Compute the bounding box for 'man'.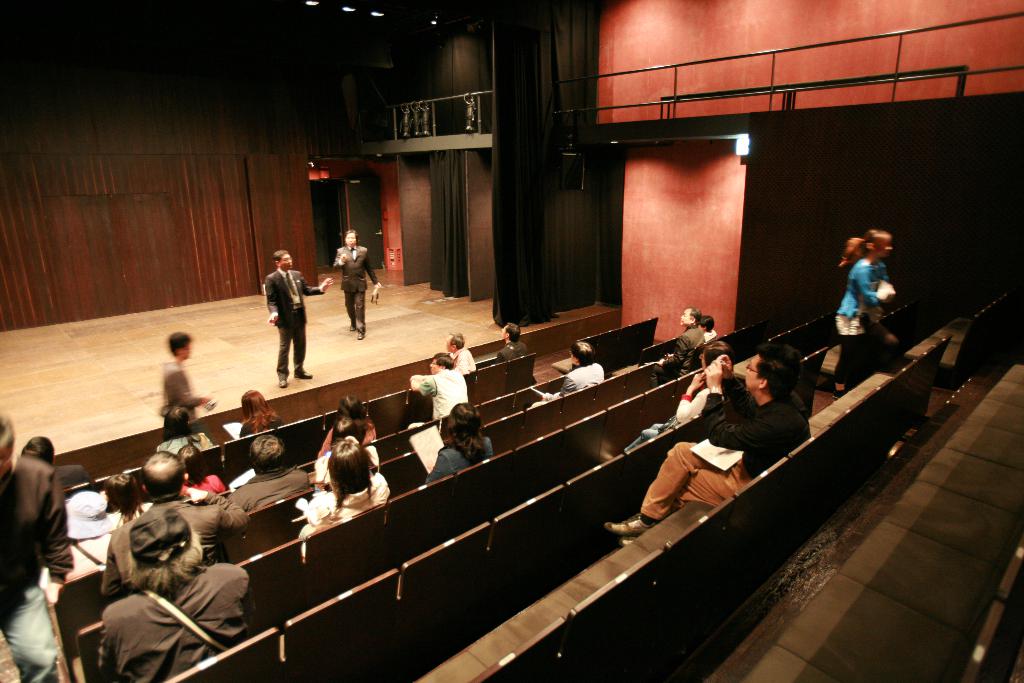
327:234:380:343.
